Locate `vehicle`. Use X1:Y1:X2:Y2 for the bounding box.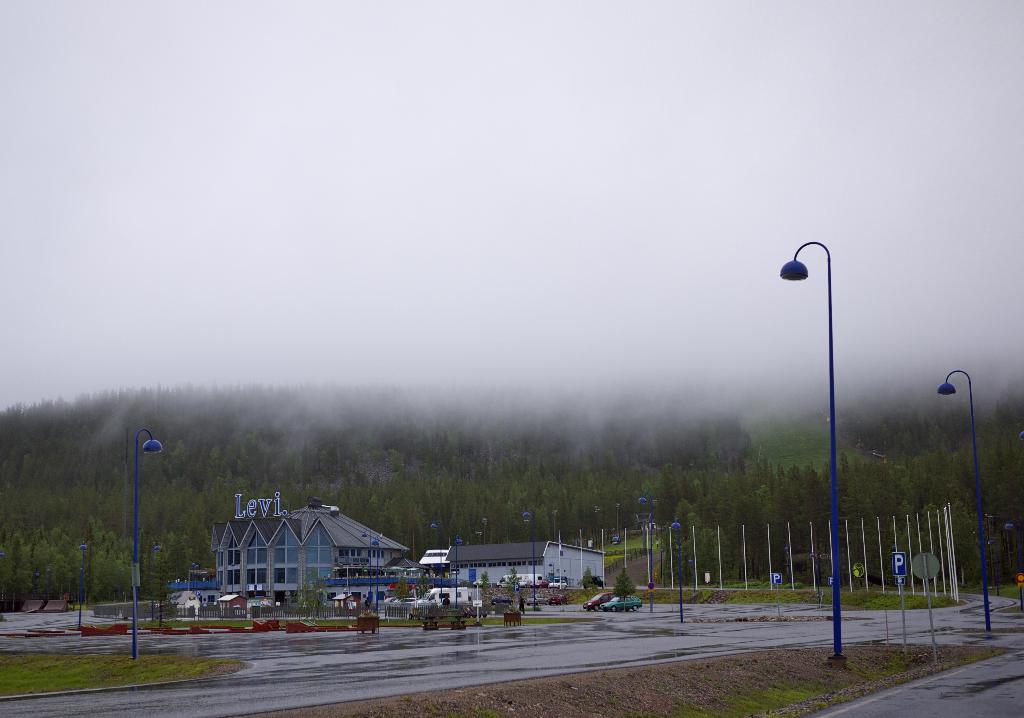
547:594:566:607.
